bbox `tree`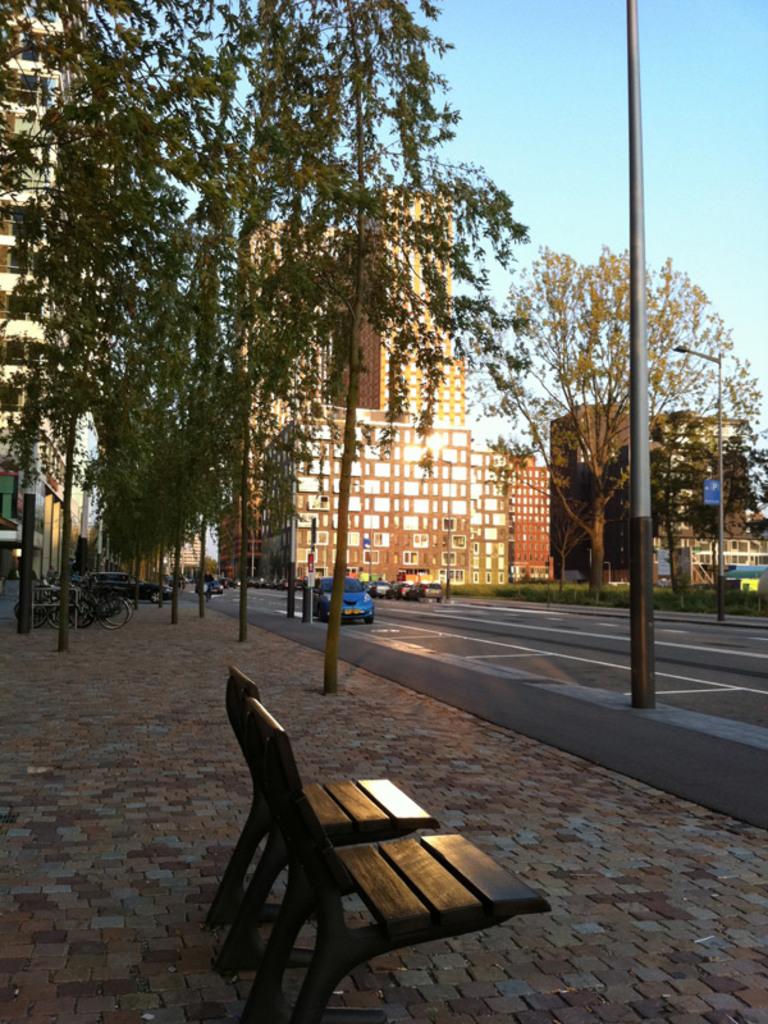
x1=449 y1=239 x2=767 y2=614
